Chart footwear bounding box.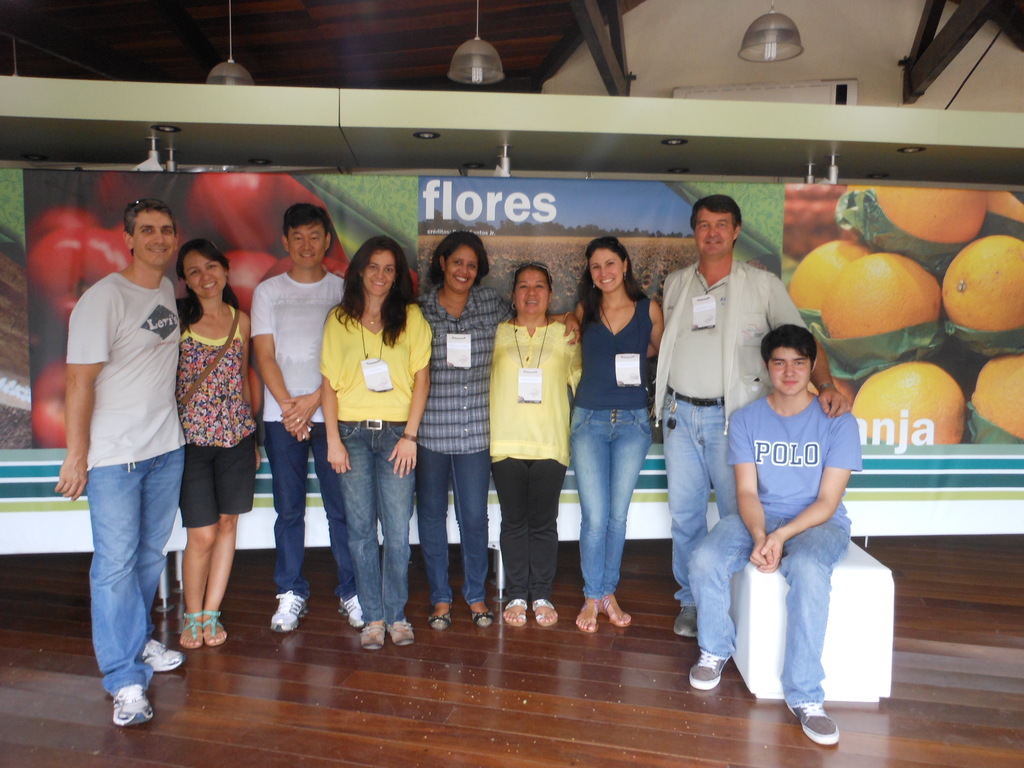
Charted: Rect(604, 596, 630, 625).
